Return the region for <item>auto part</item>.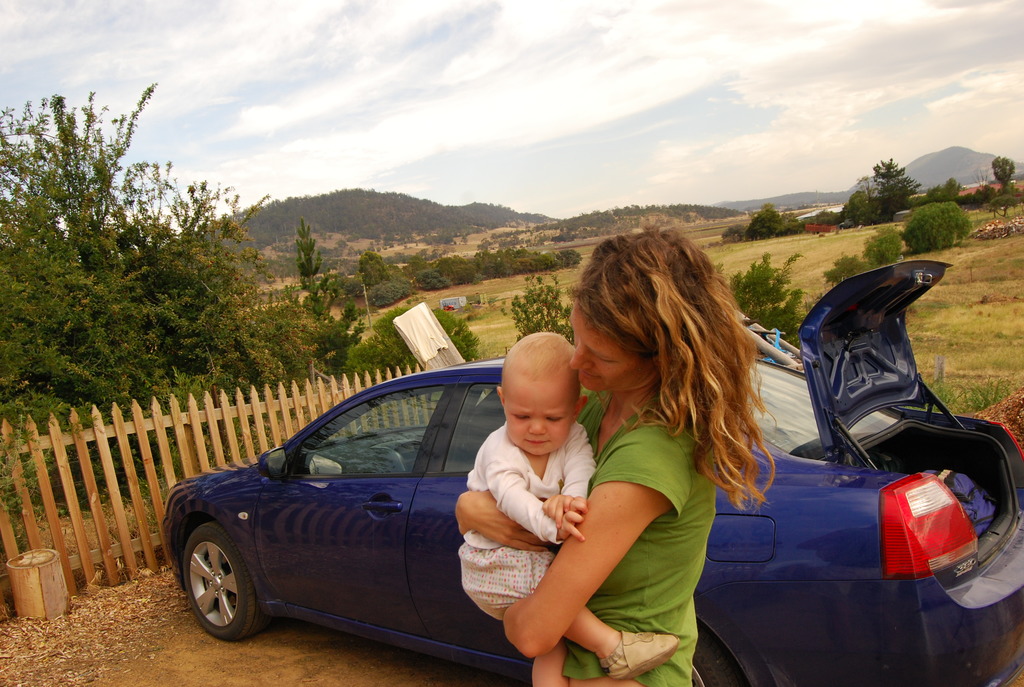
x1=184 y1=523 x2=271 y2=645.
